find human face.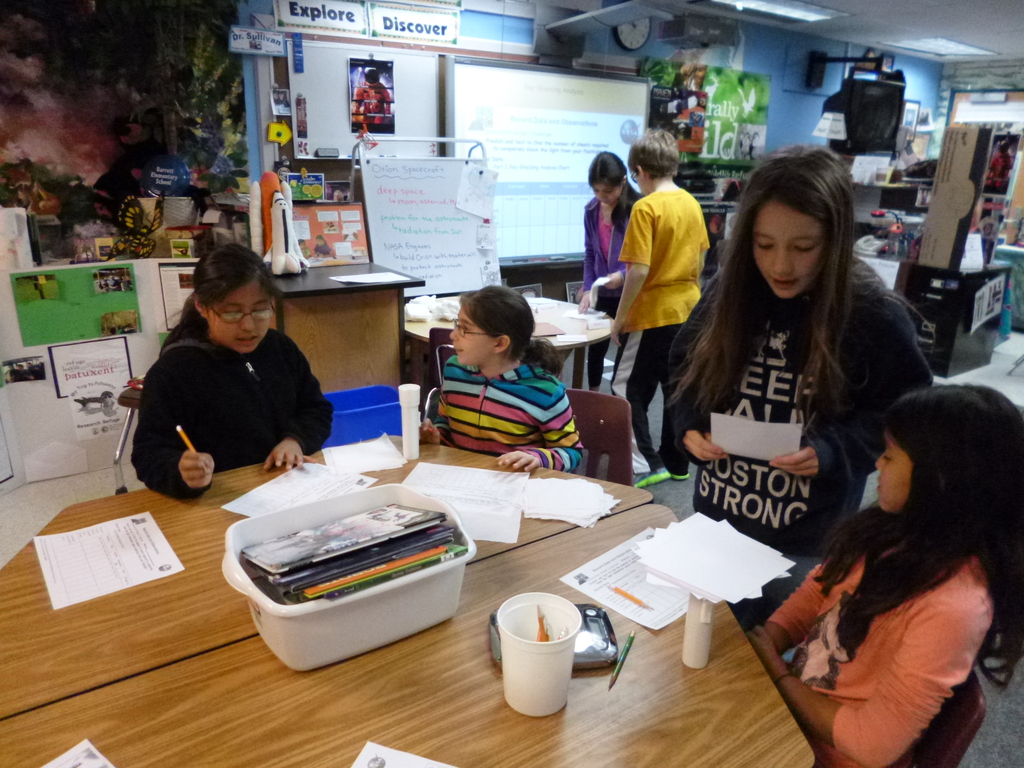
[left=592, top=183, right=622, bottom=205].
